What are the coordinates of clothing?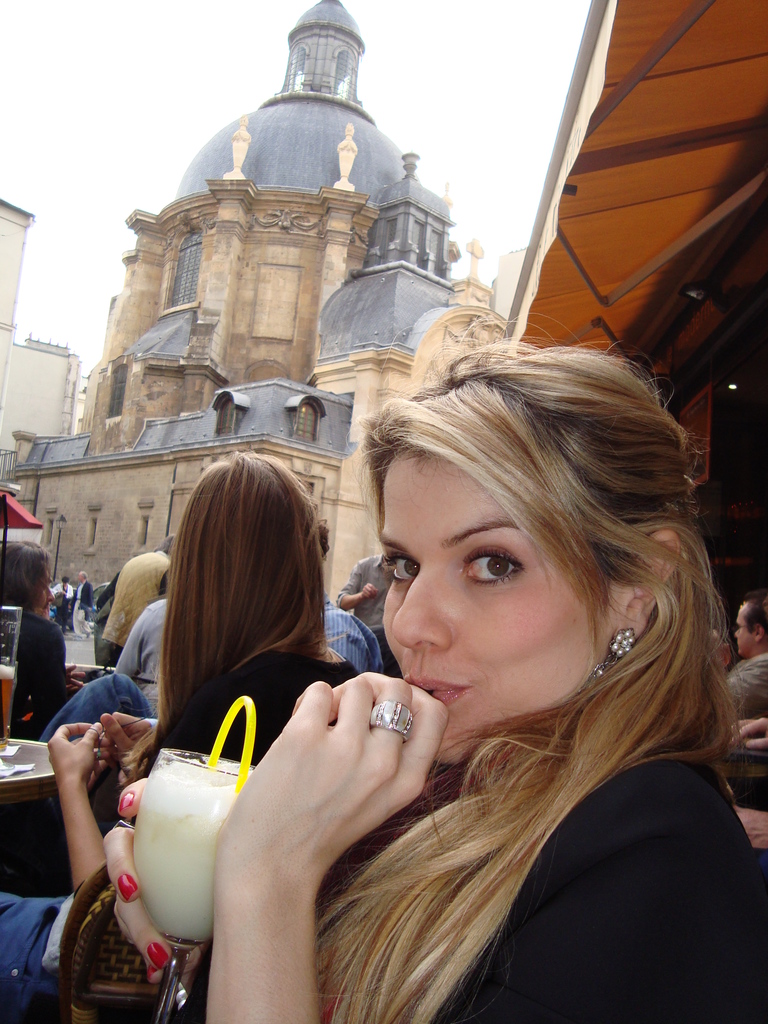
x1=173, y1=749, x2=765, y2=1023.
